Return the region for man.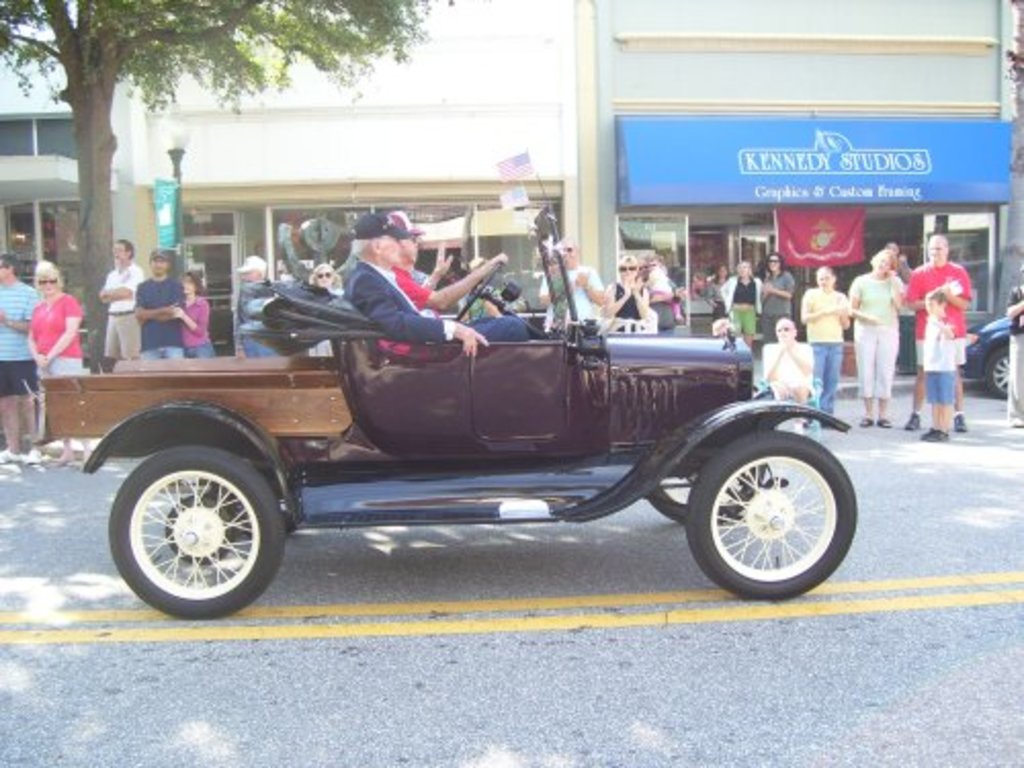
(96,236,143,360).
